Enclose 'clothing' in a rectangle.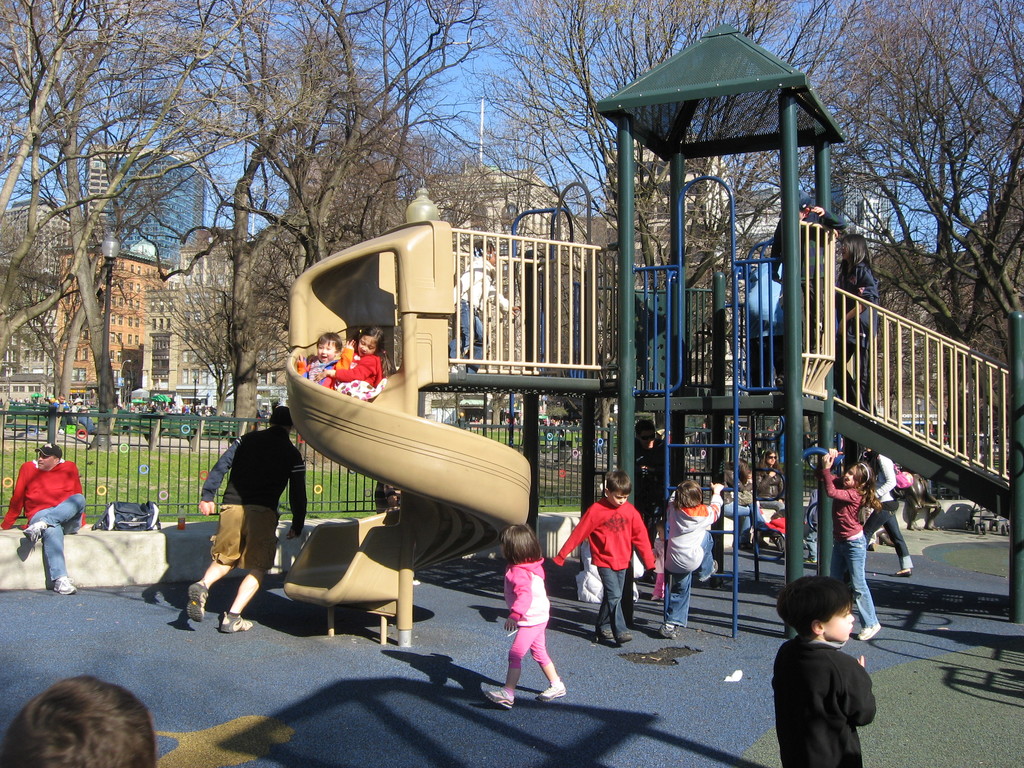
[left=630, top=435, right=666, bottom=533].
